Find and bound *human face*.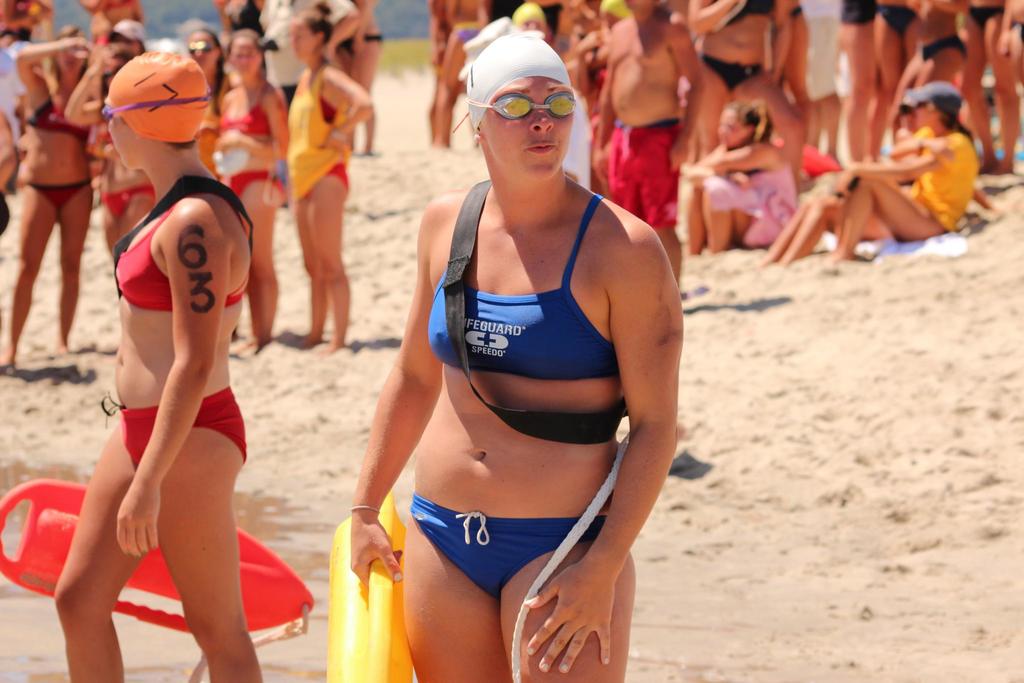
Bound: region(98, 95, 140, 174).
